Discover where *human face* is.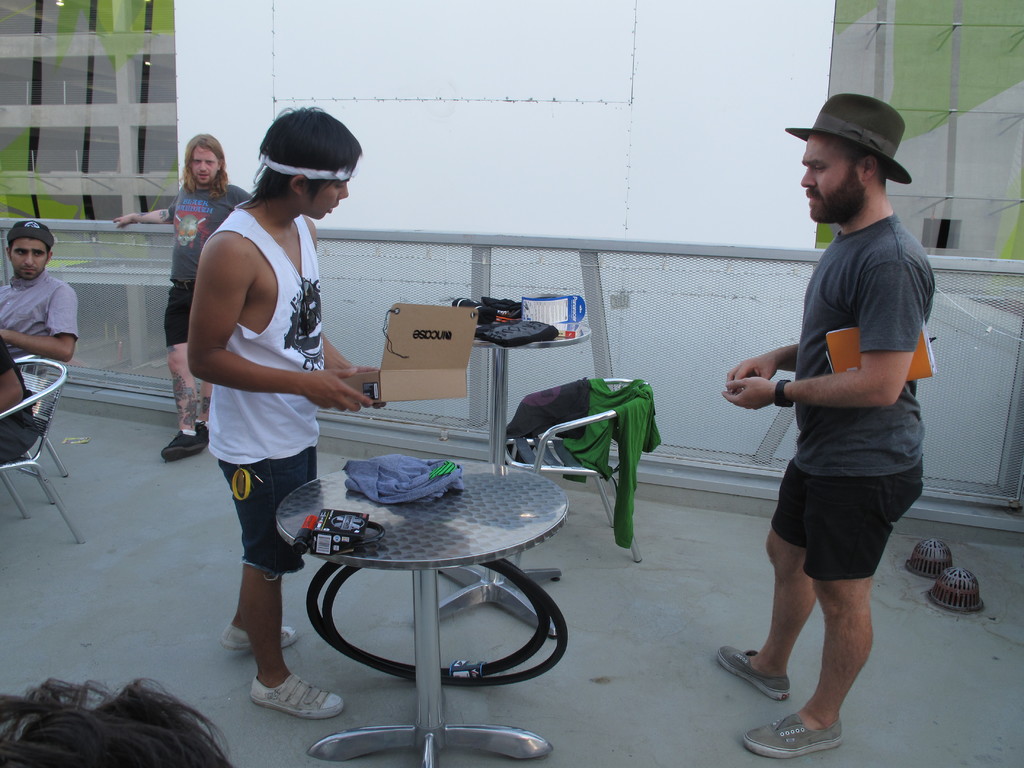
Discovered at BBox(303, 177, 347, 220).
